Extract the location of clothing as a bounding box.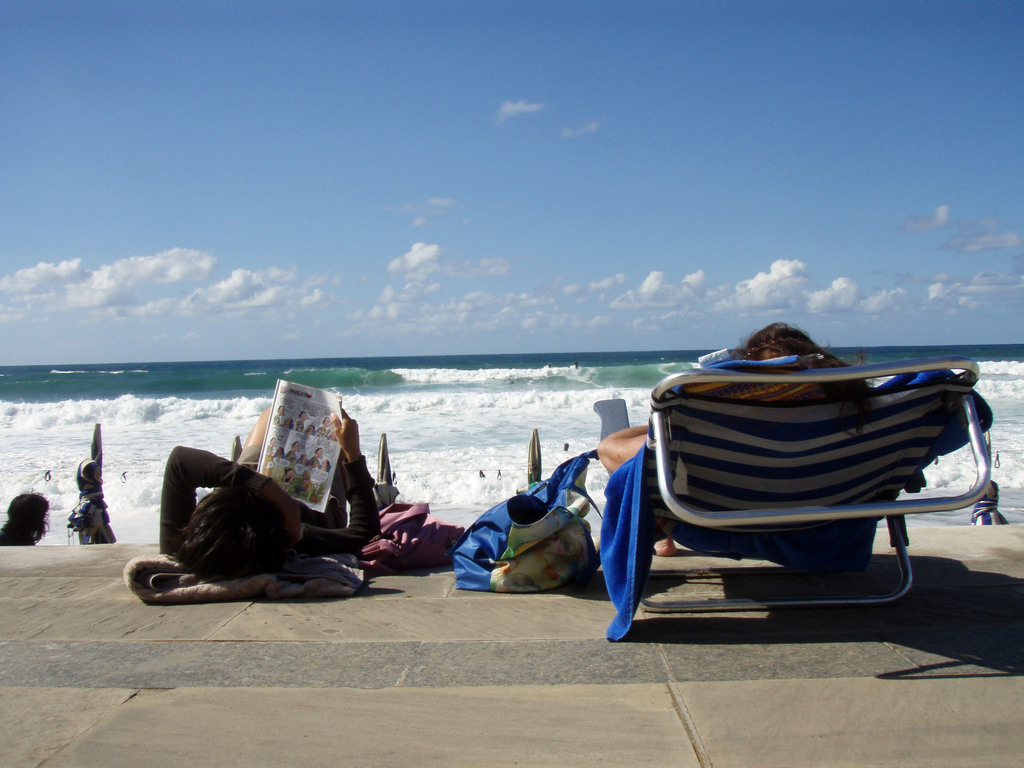
[61,462,127,547].
